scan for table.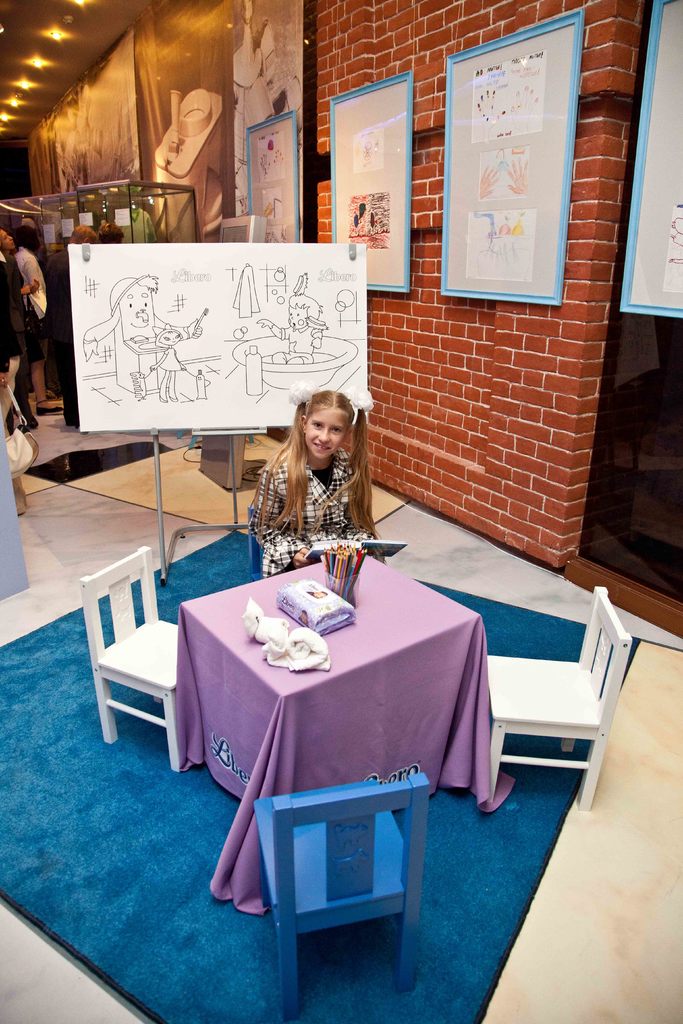
Scan result: 176/552/509/918.
